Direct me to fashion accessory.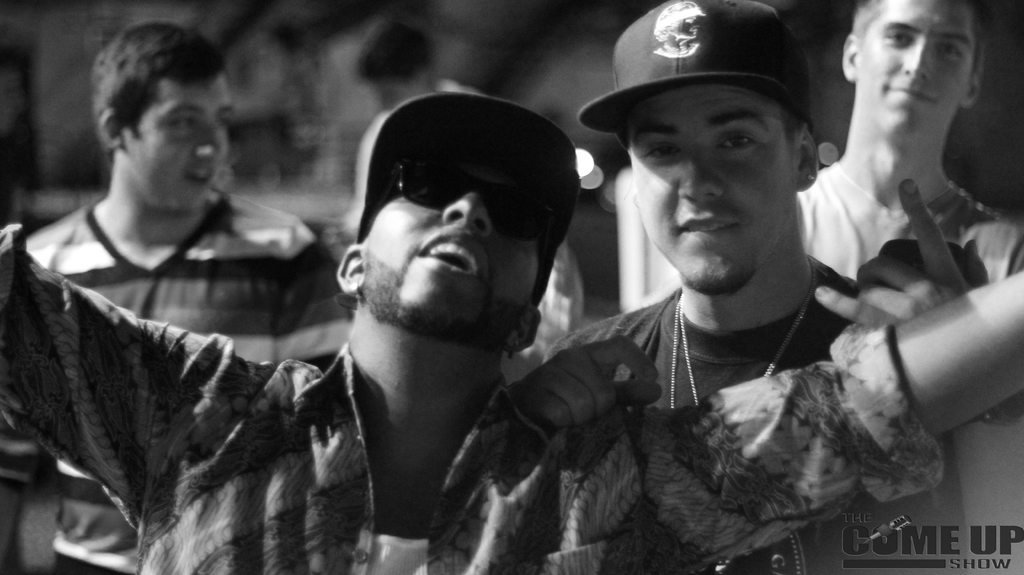
Direction: <bbox>606, 359, 639, 385</bbox>.
